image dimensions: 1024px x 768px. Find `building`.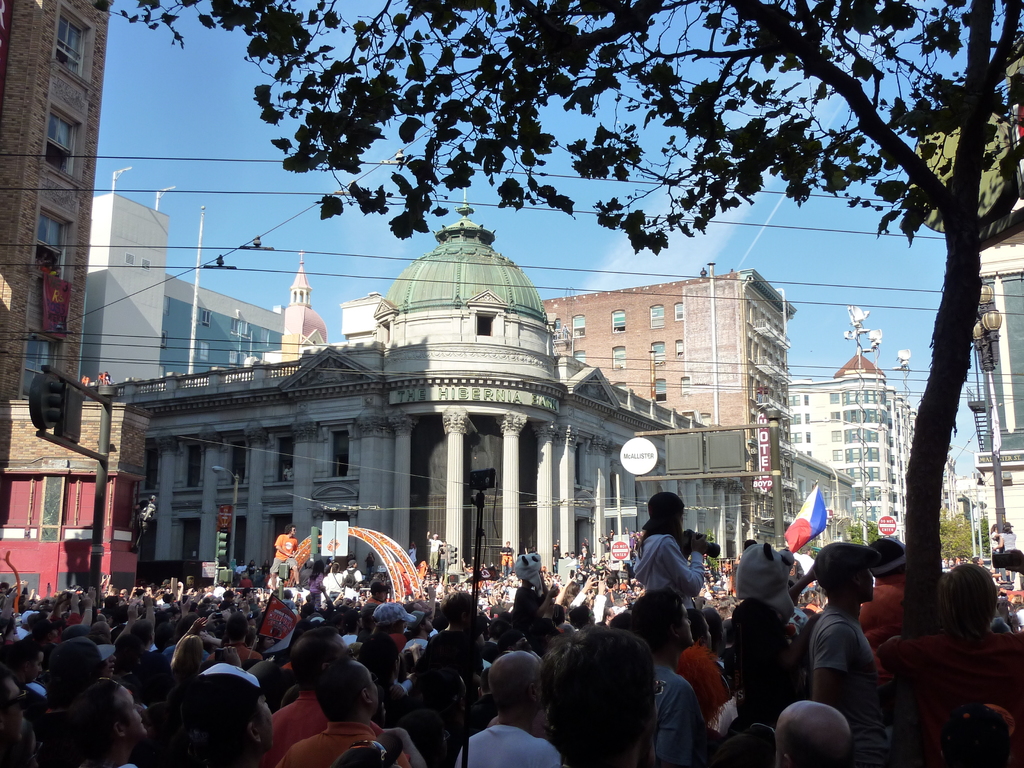
bbox(96, 191, 751, 583).
